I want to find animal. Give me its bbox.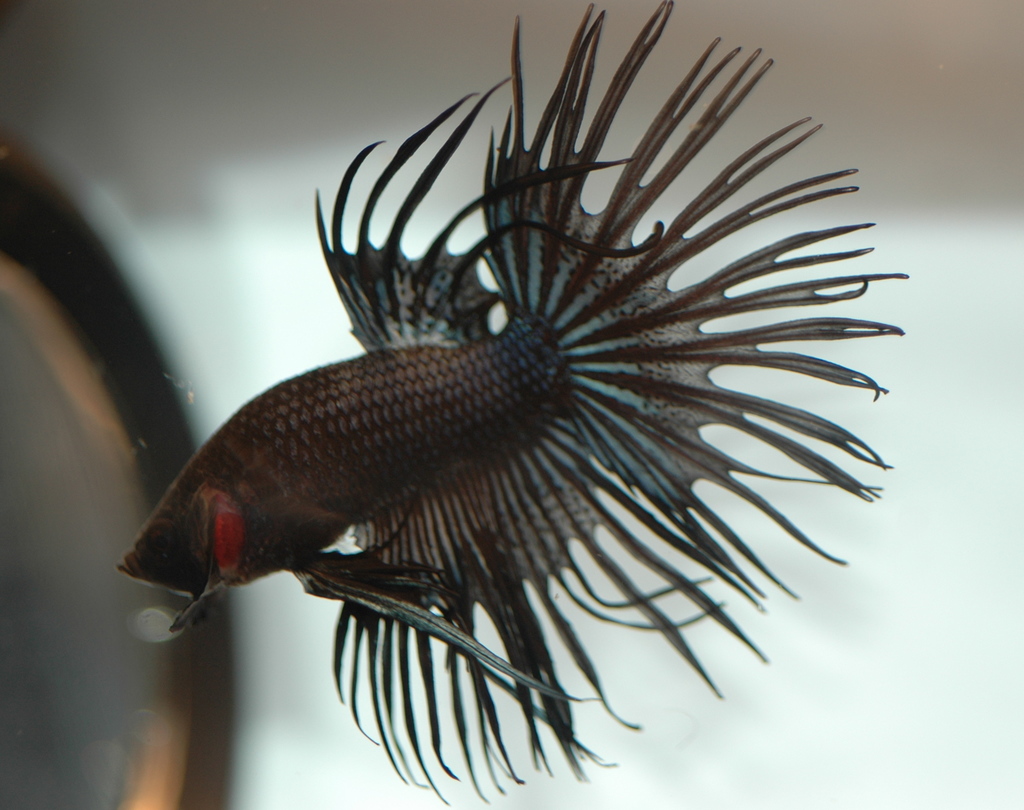
<region>114, 5, 910, 809</region>.
